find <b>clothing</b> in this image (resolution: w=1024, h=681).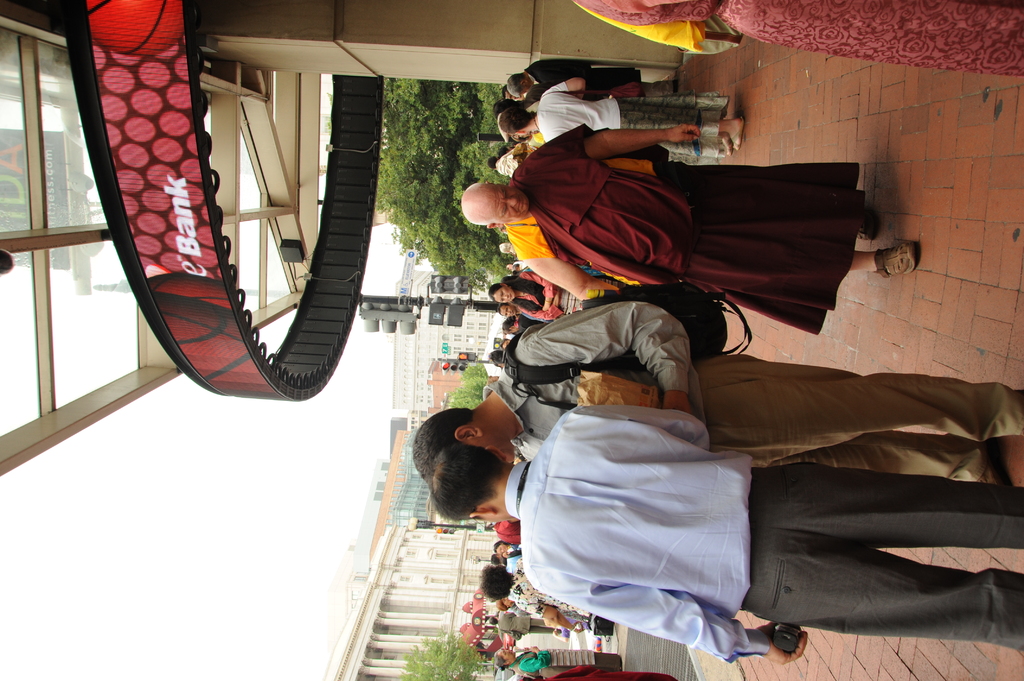
left=573, top=0, right=1023, bottom=79.
